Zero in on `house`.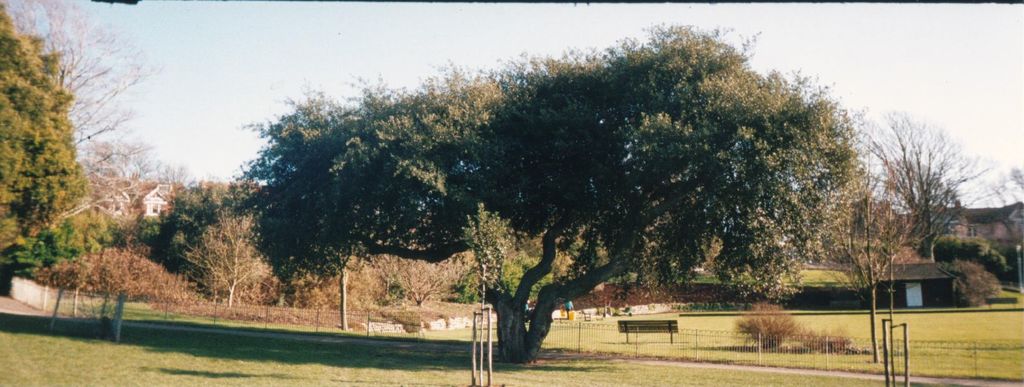
Zeroed in: [x1=868, y1=254, x2=961, y2=314].
